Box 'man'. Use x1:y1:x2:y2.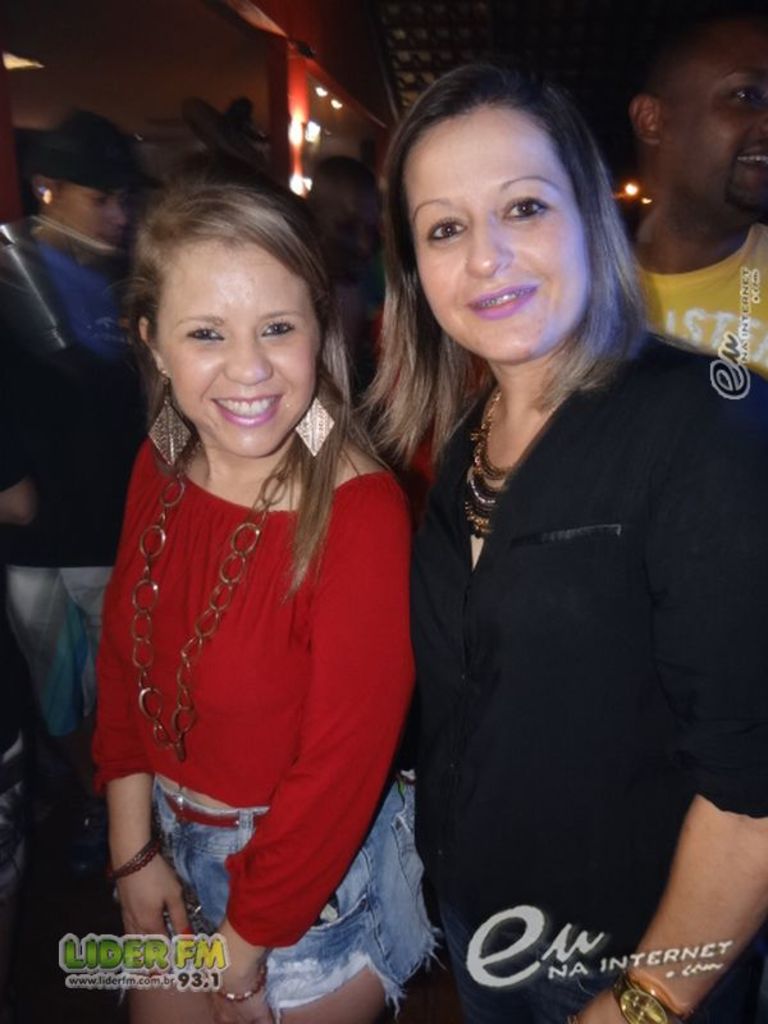
628:10:767:374.
